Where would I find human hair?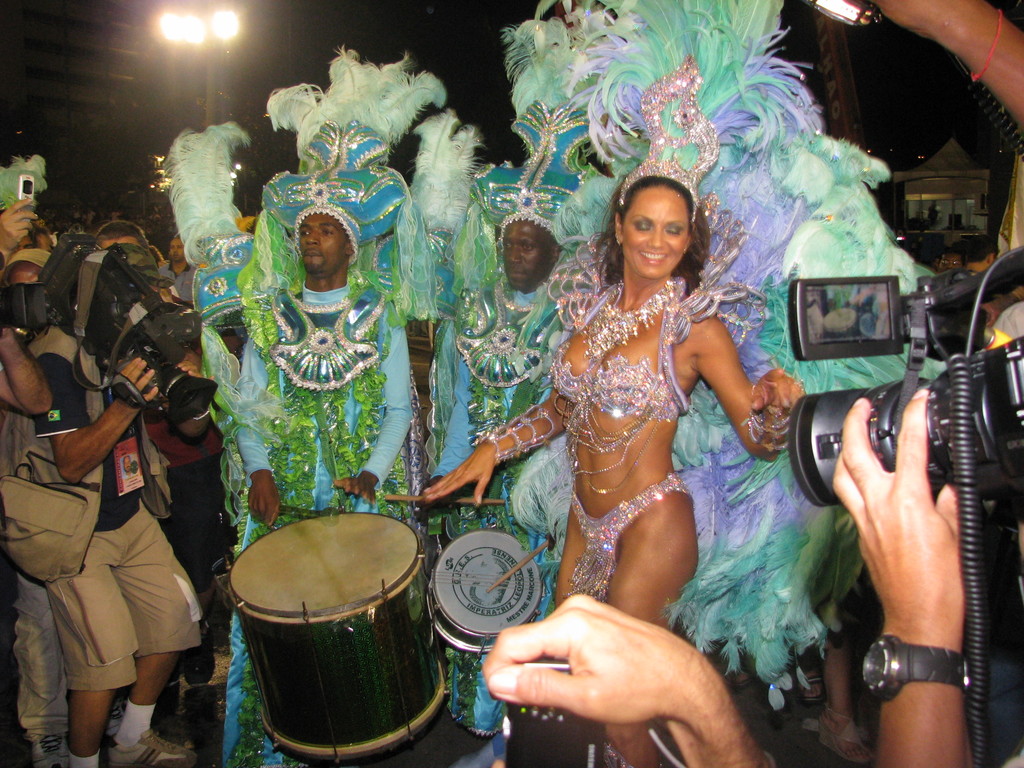
At box=[10, 258, 41, 284].
